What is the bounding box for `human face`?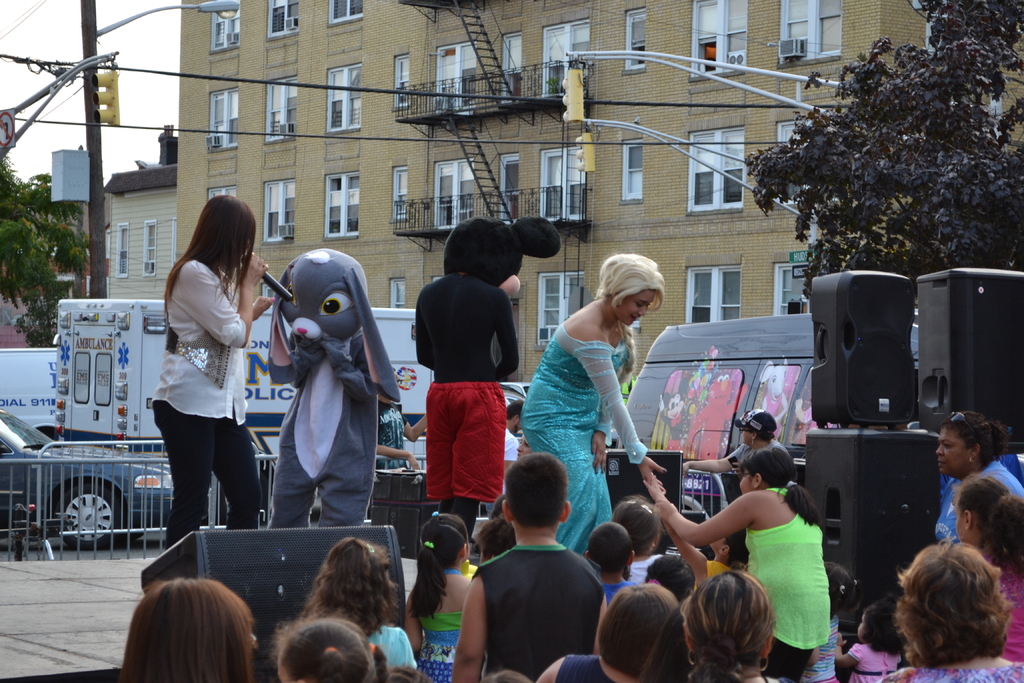
Rect(742, 427, 751, 443).
